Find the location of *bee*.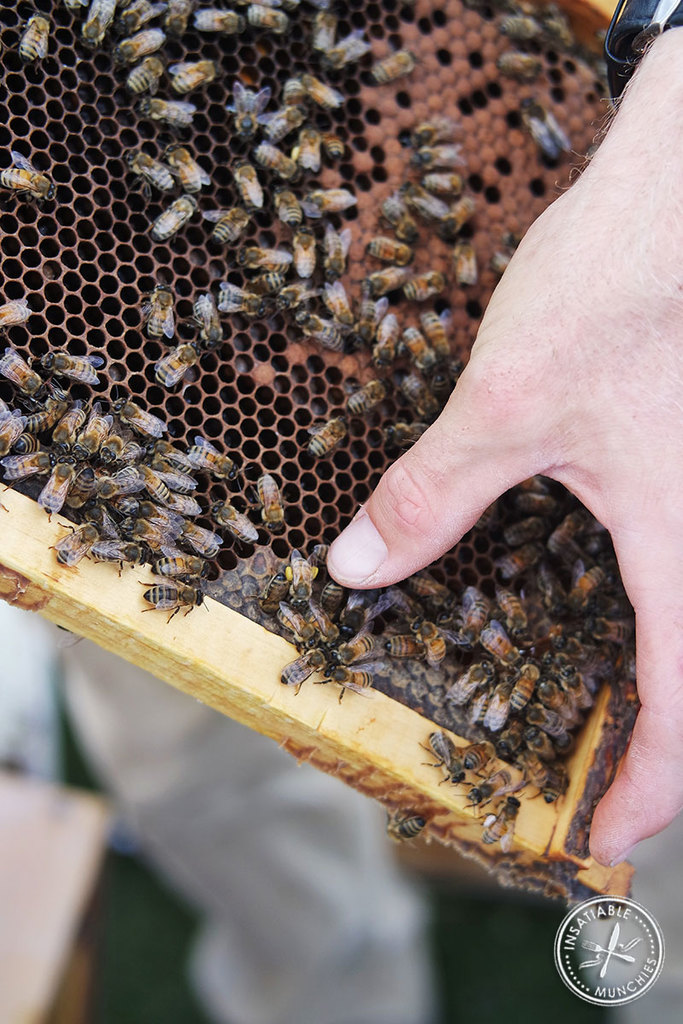
Location: region(465, 682, 506, 731).
